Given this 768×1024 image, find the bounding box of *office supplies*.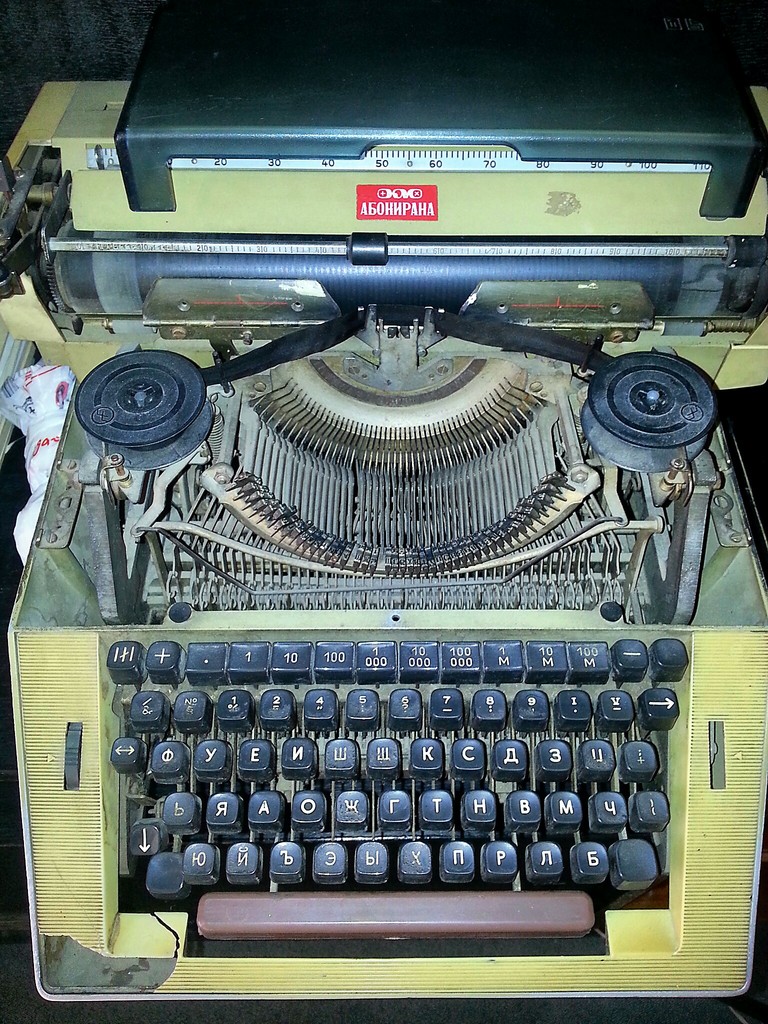
0:0:767:1005.
